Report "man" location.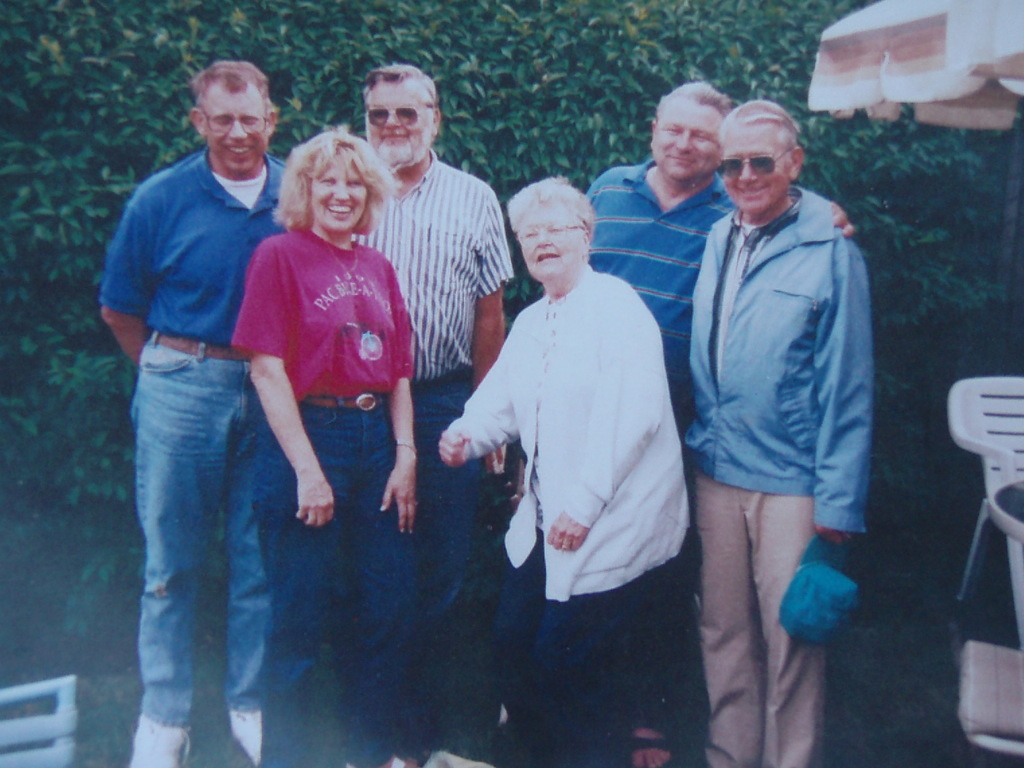
Report: crop(687, 97, 873, 760).
